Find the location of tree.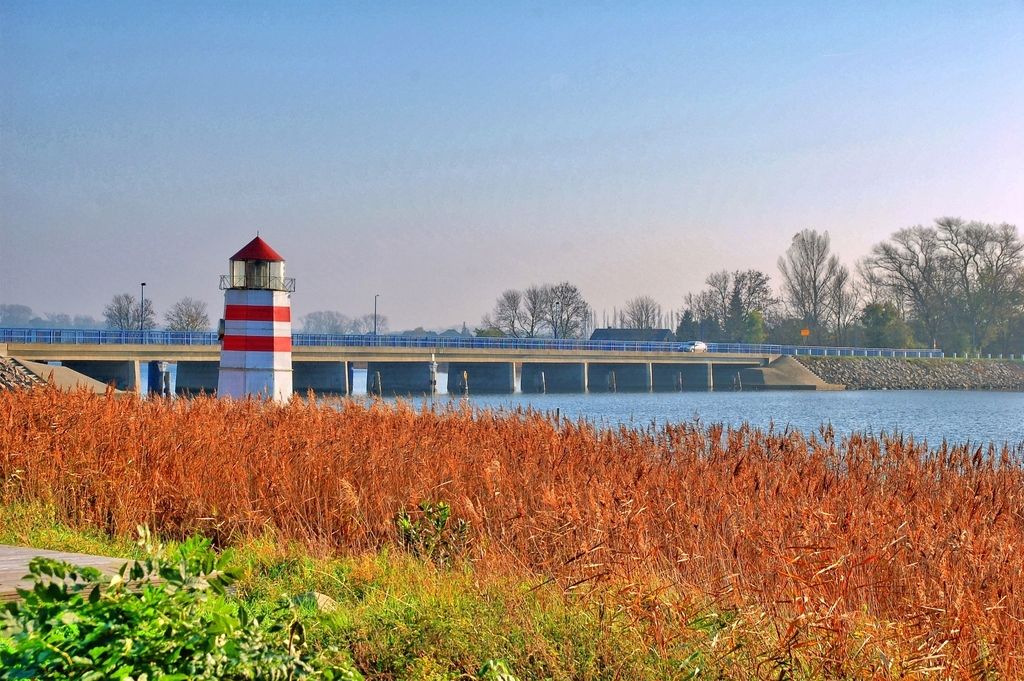
Location: bbox=[108, 294, 152, 332].
